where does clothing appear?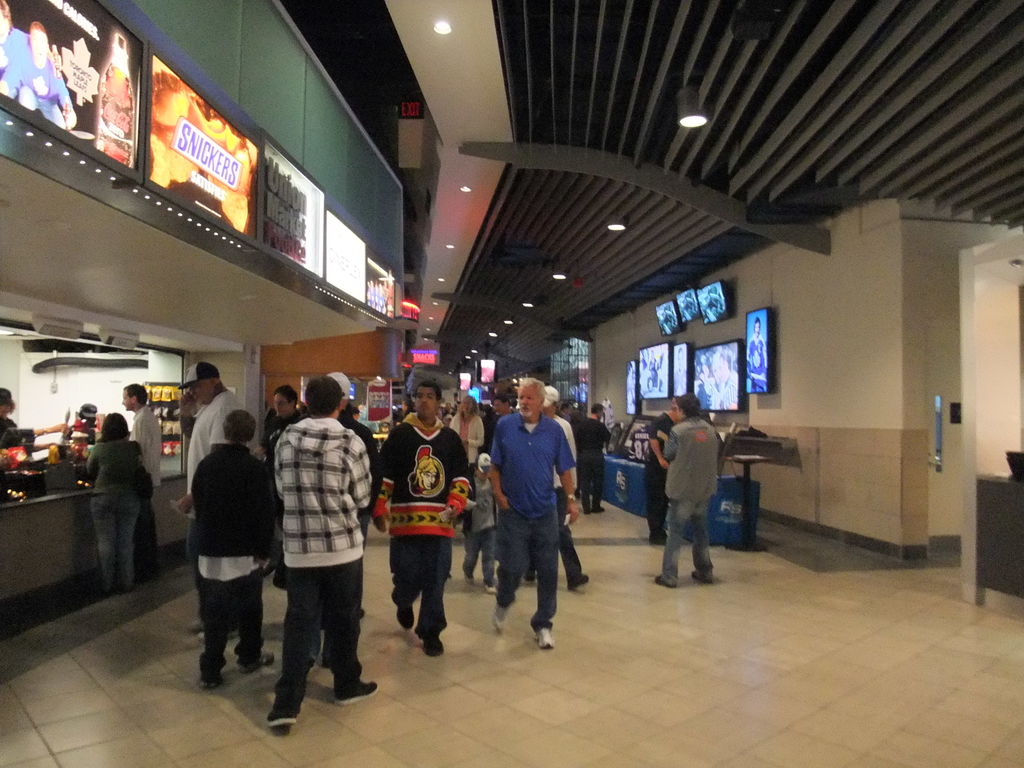
Appears at (486, 404, 581, 630).
